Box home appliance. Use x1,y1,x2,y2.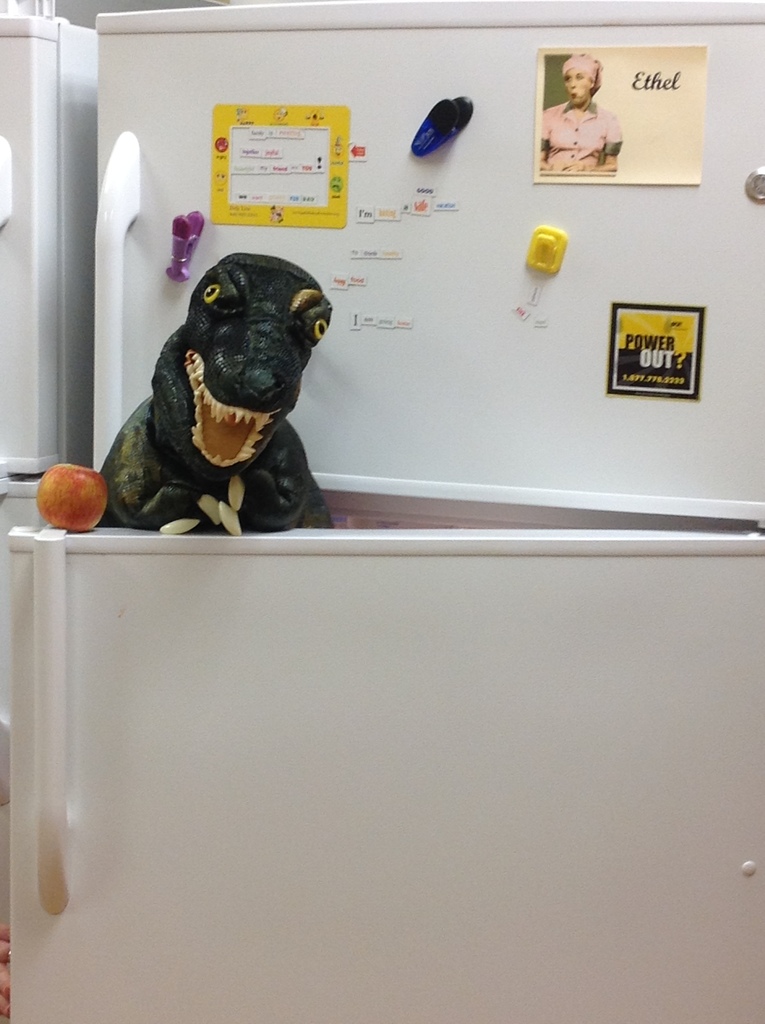
0,10,97,1023.
